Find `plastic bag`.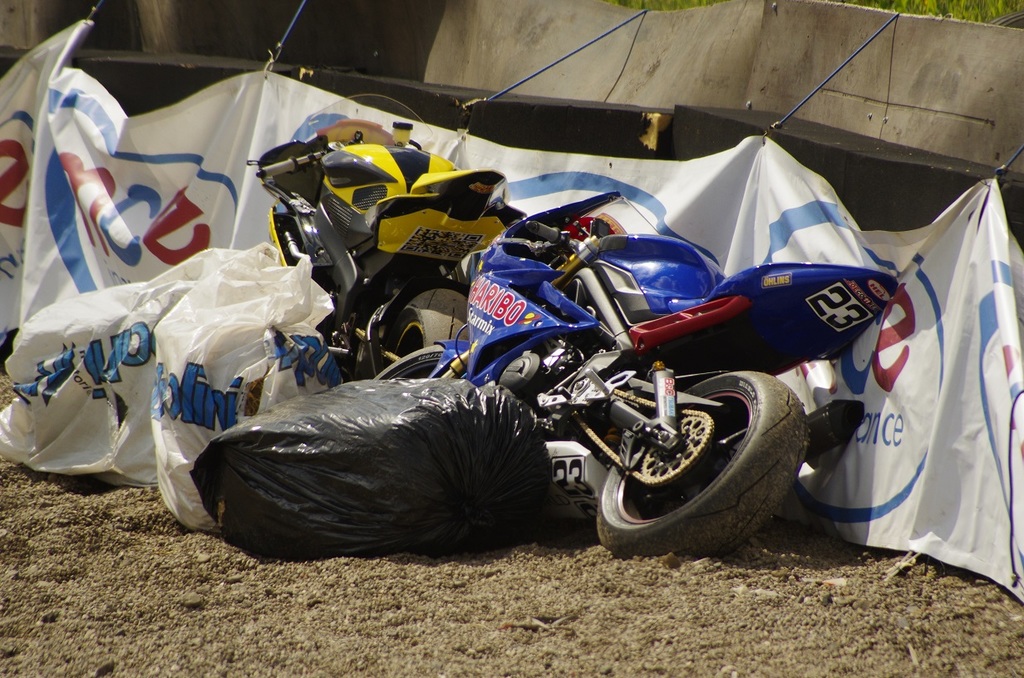
188:380:561:563.
